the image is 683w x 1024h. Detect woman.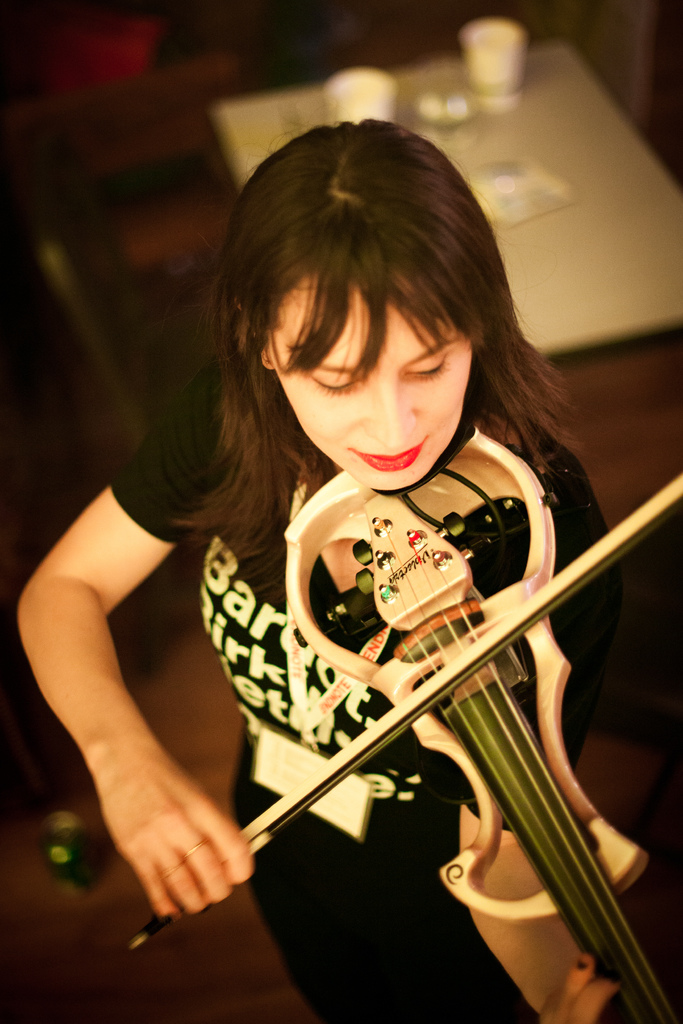
Detection: <region>63, 118, 626, 1006</region>.
